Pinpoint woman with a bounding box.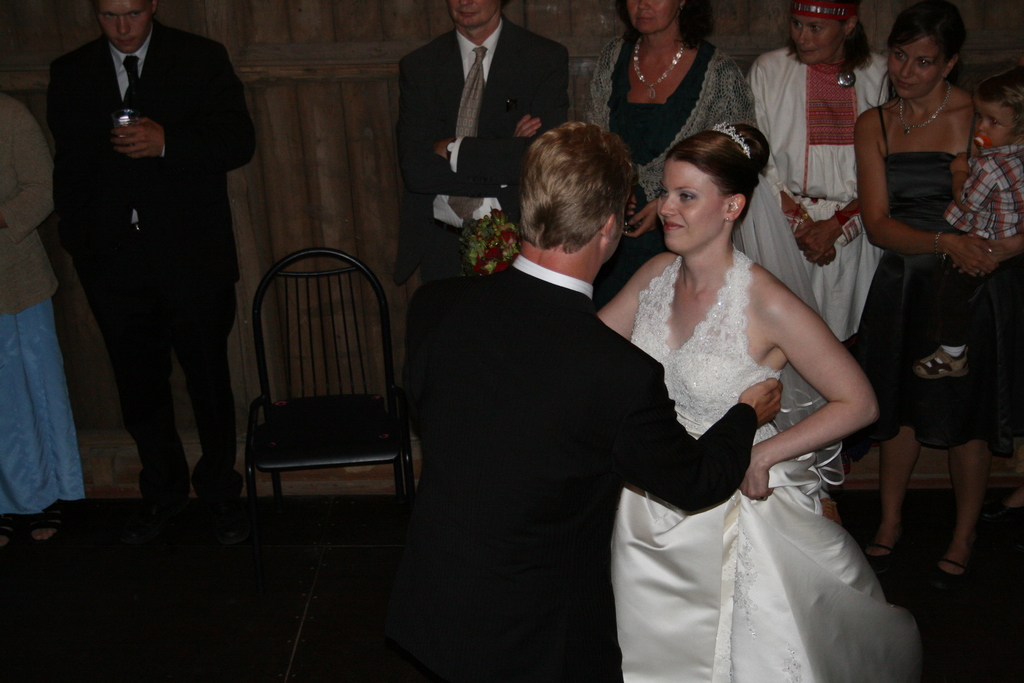
detection(741, 0, 896, 344).
